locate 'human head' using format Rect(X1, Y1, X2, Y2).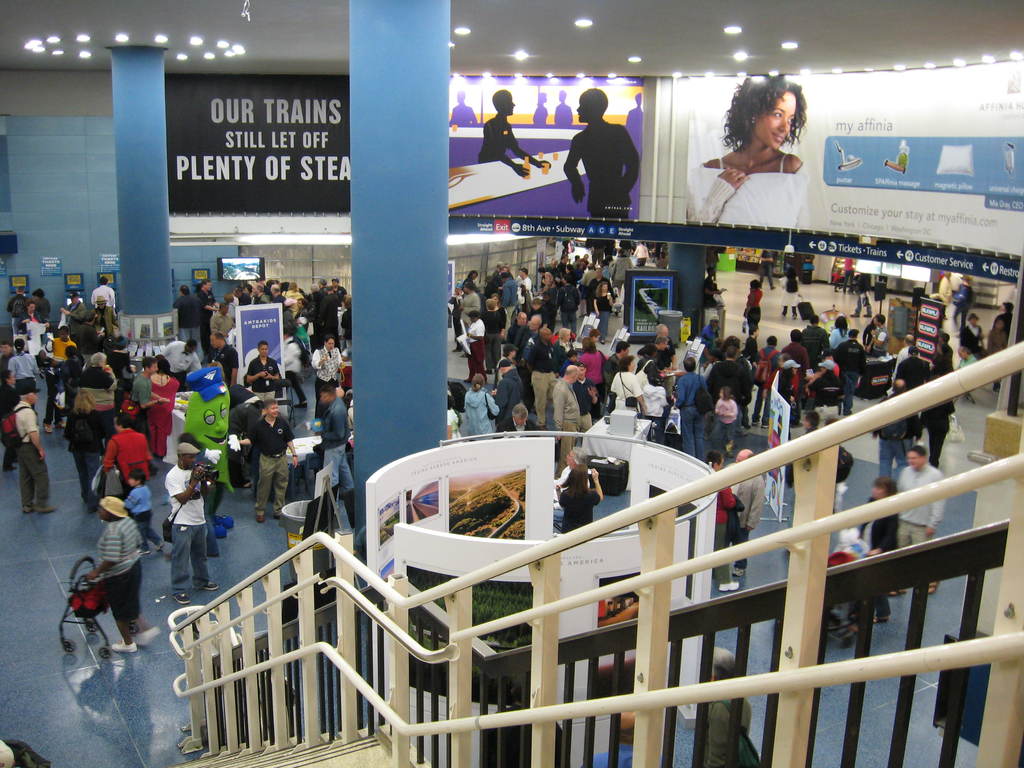
Rect(731, 74, 819, 159).
